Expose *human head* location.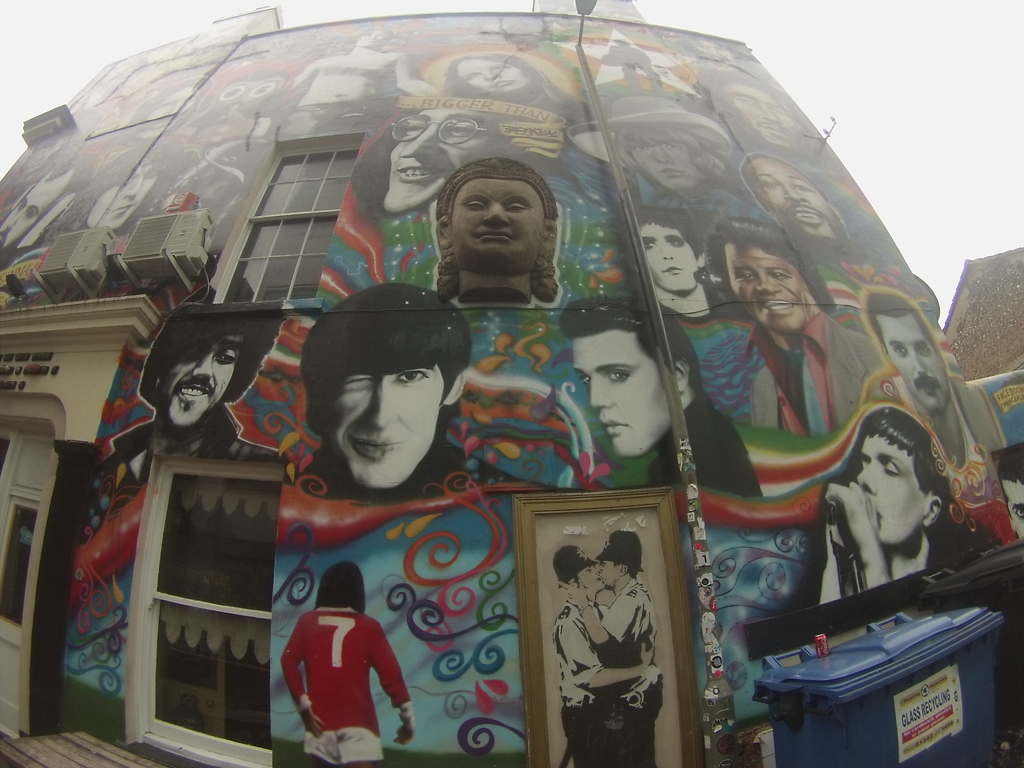
Exposed at region(614, 97, 712, 193).
